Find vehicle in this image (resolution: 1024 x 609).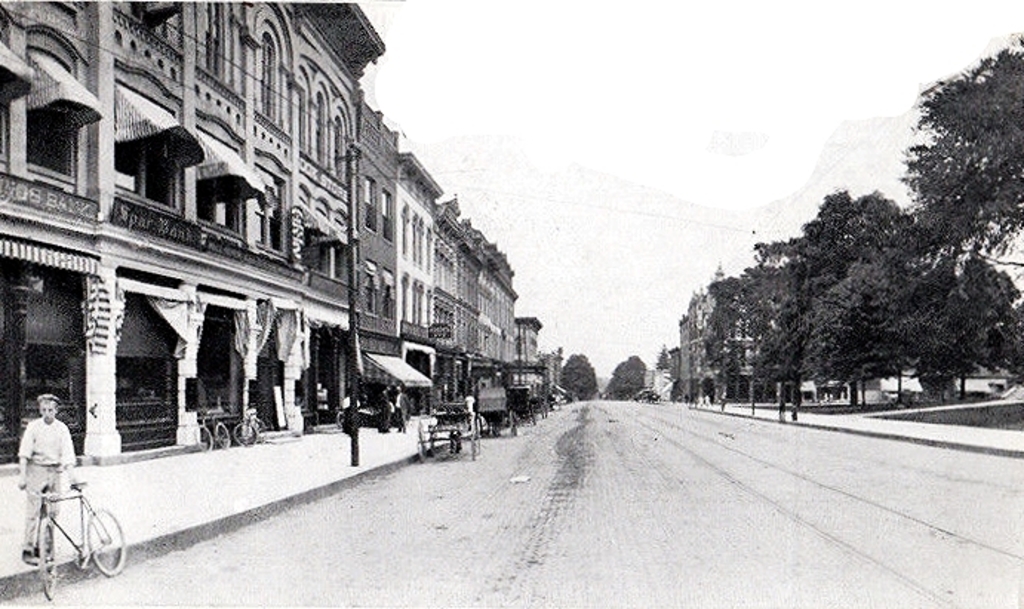
(left=199, top=406, right=234, bottom=452).
